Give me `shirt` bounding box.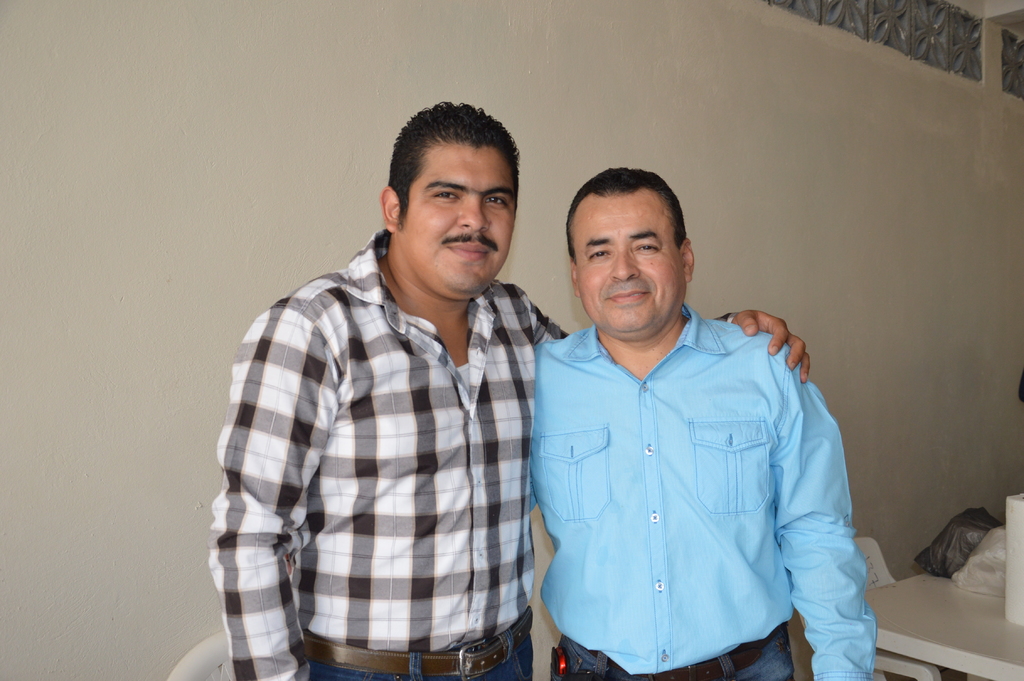
bbox=(525, 302, 877, 680).
